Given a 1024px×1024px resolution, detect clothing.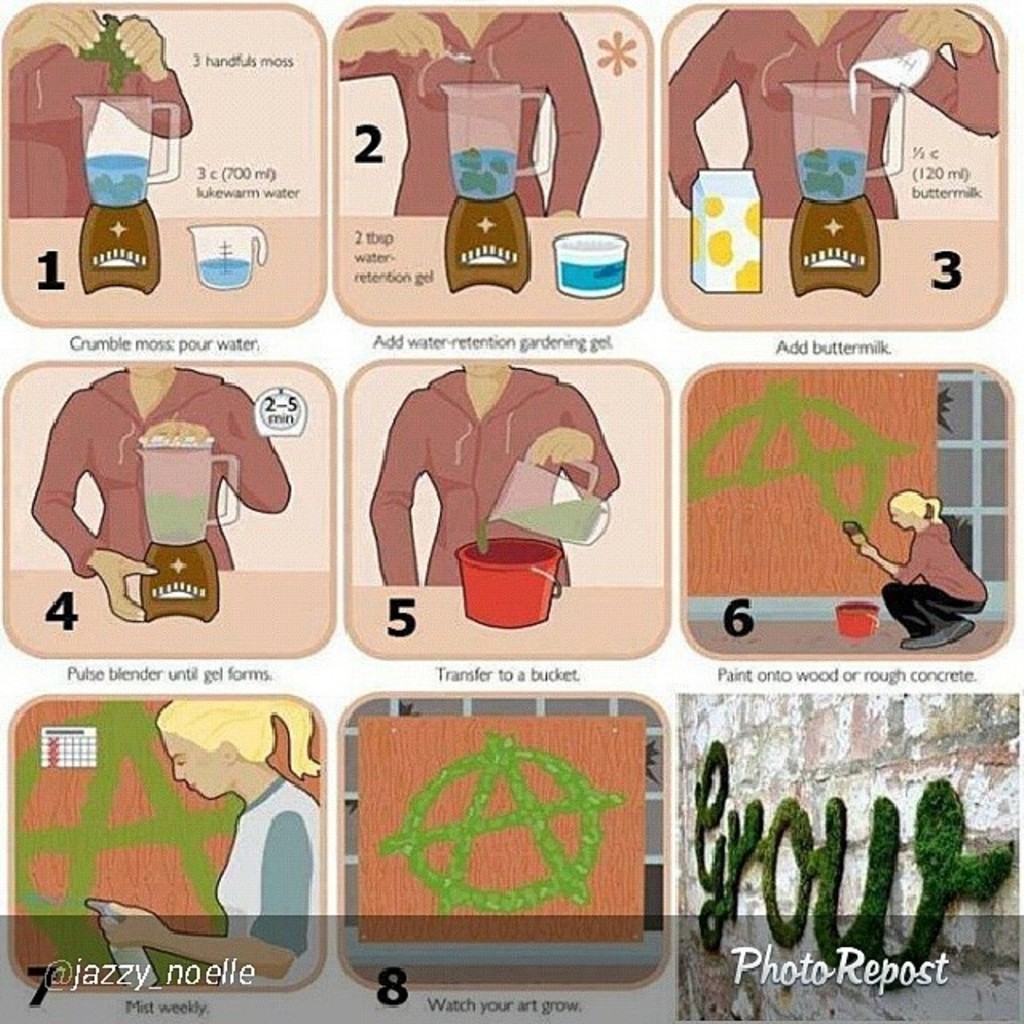
877, 581, 982, 648.
